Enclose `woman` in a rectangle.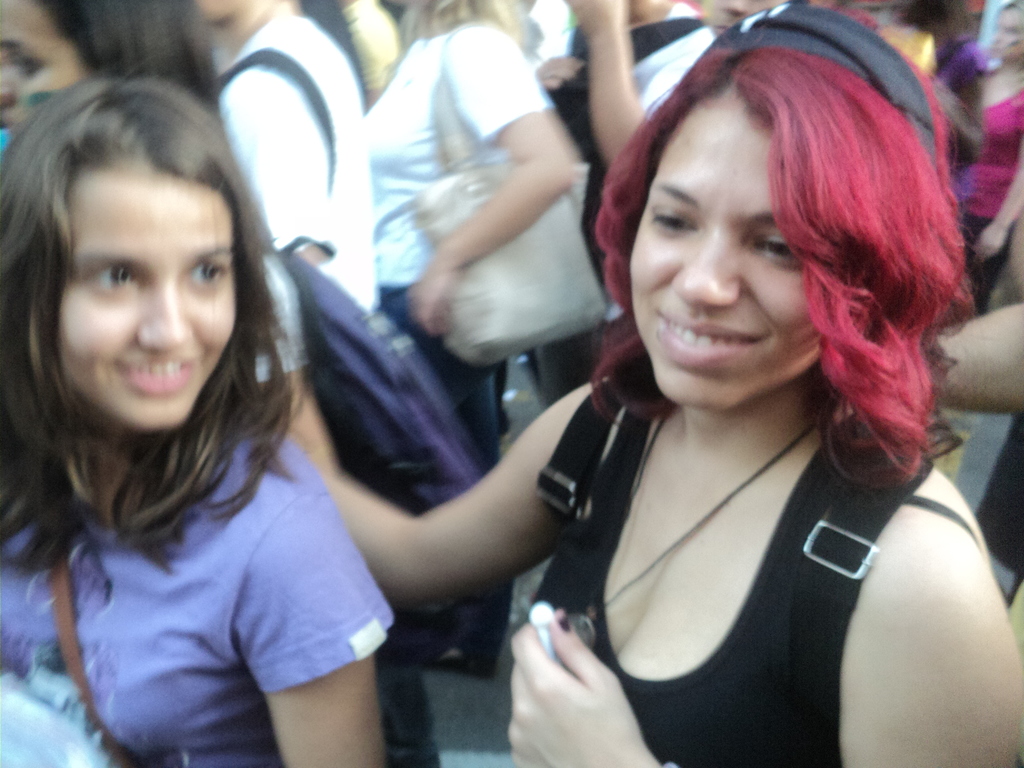
box=[865, 0, 999, 233].
